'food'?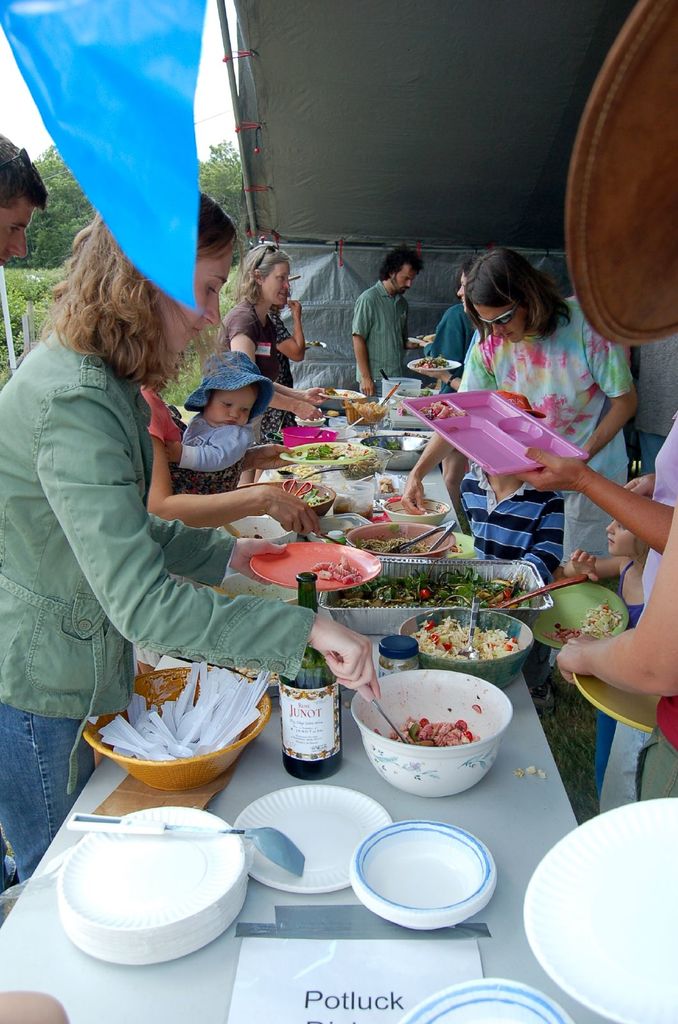
bbox=(274, 463, 324, 481)
